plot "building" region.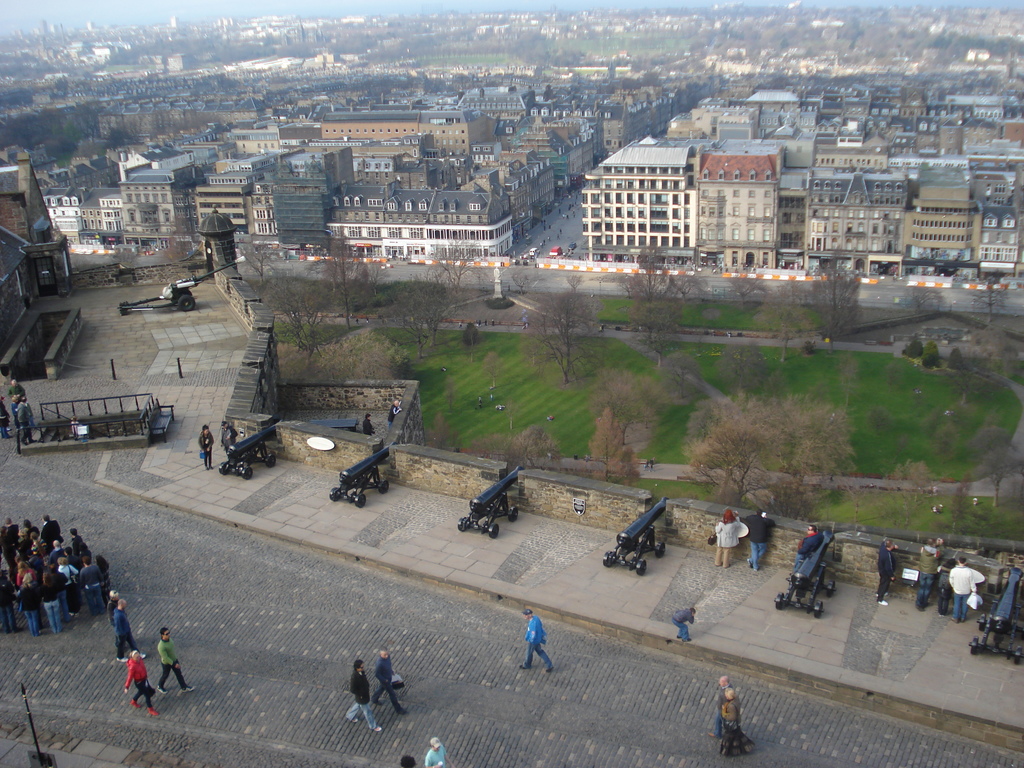
Plotted at (left=568, top=132, right=785, bottom=278).
